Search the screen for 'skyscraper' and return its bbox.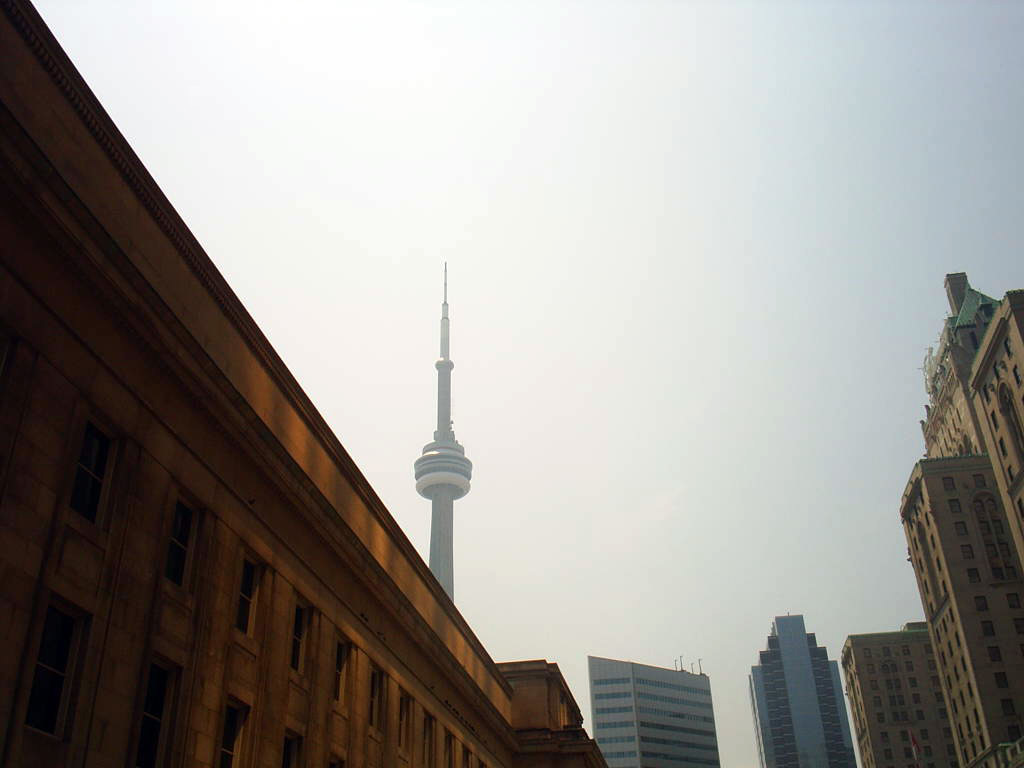
Found: [589, 647, 723, 767].
